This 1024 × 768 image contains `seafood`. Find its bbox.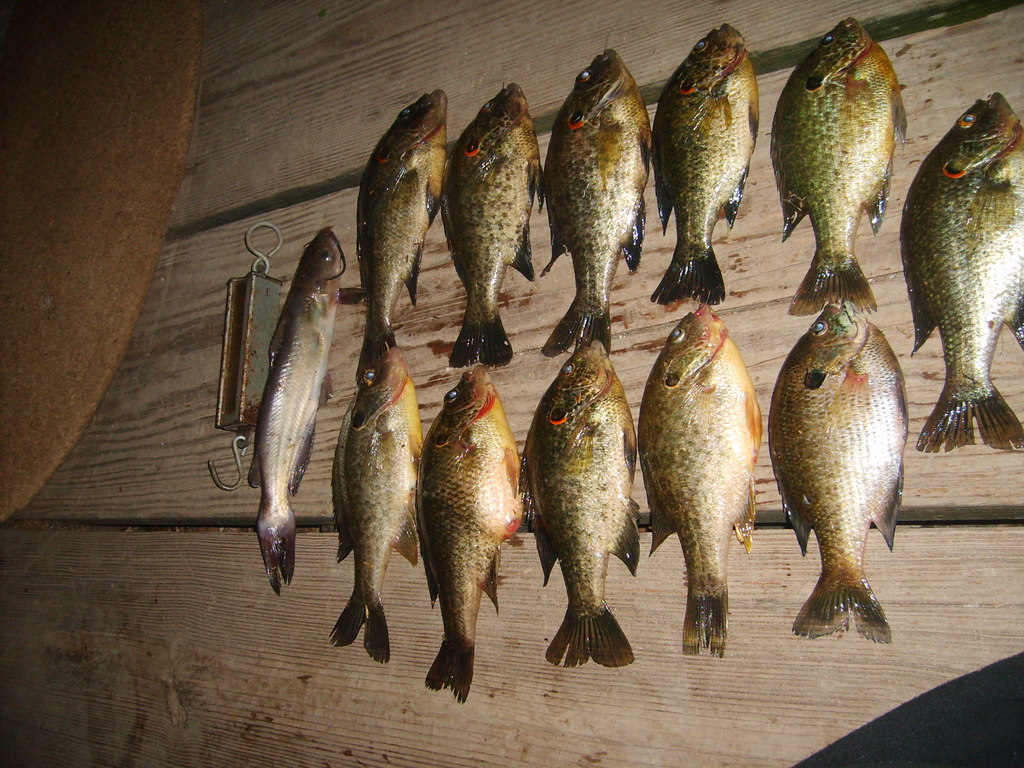
rect(657, 26, 758, 305).
